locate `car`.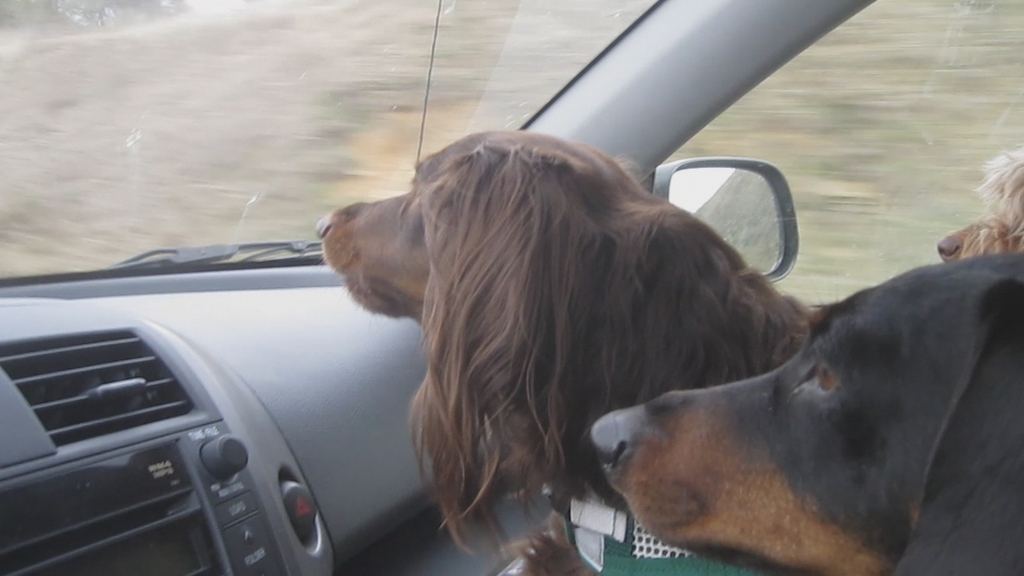
Bounding box: Rect(0, 0, 1023, 575).
